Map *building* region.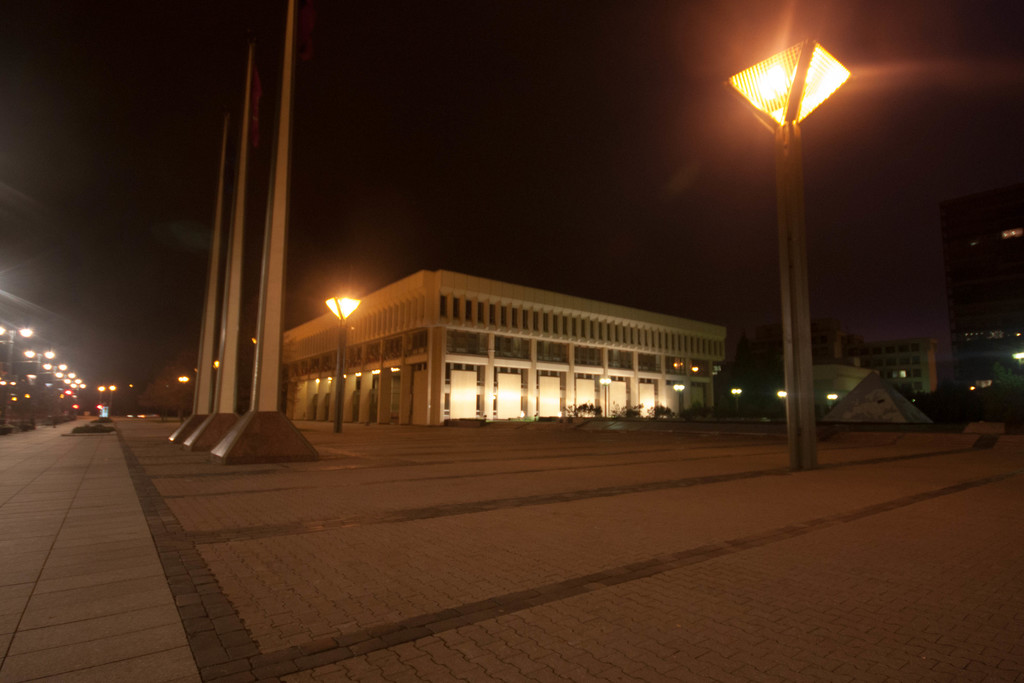
Mapped to x1=940 y1=180 x2=1023 y2=420.
